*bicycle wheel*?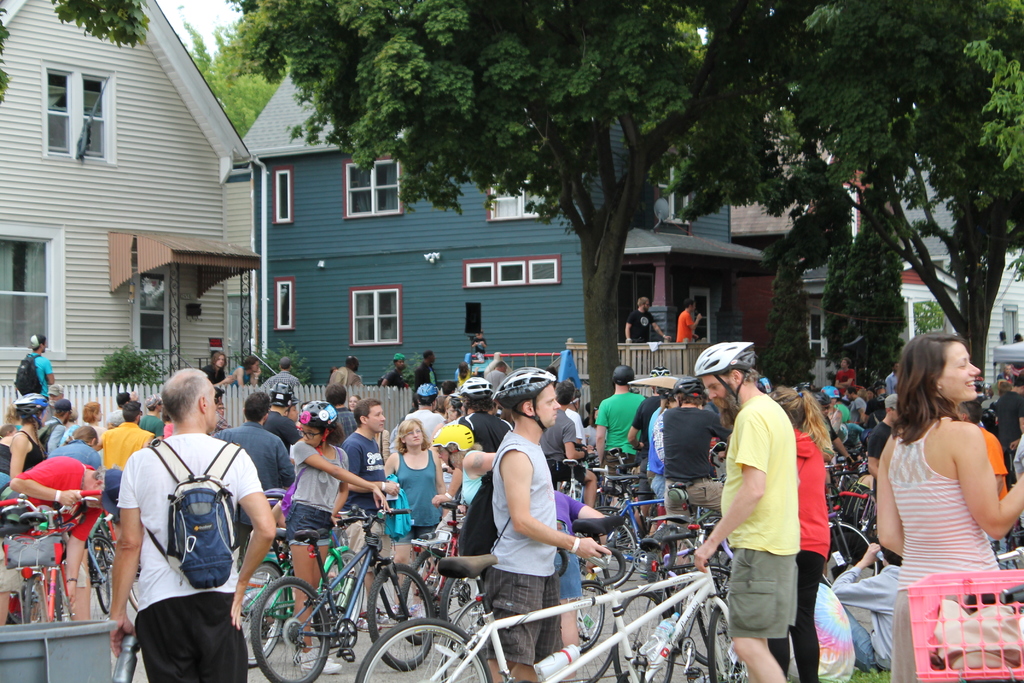
{"x1": 590, "y1": 485, "x2": 634, "y2": 516}
